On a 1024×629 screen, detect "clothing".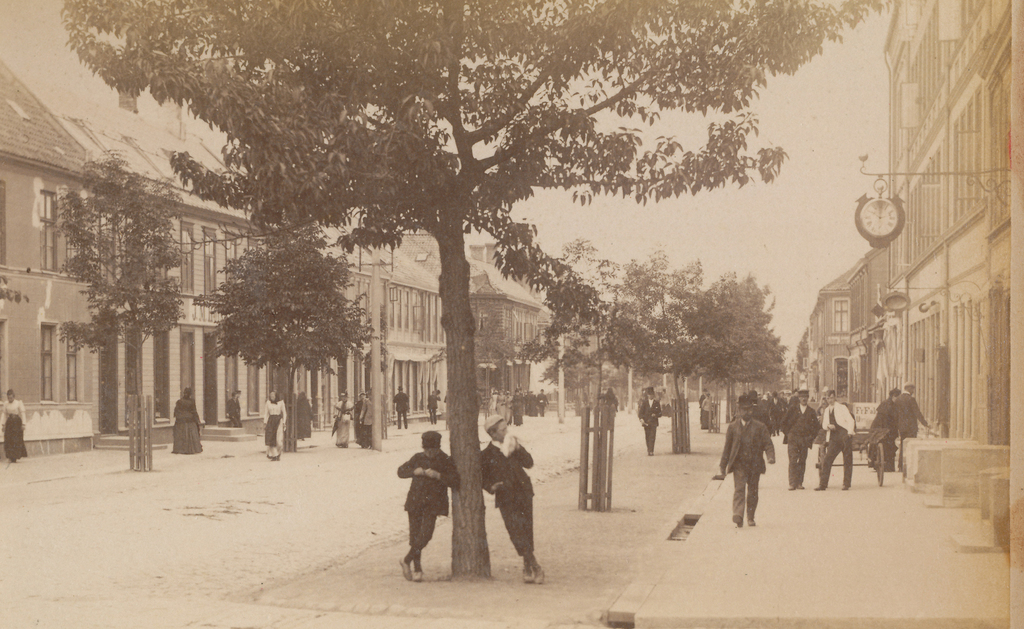
l=828, t=402, r=845, b=494.
